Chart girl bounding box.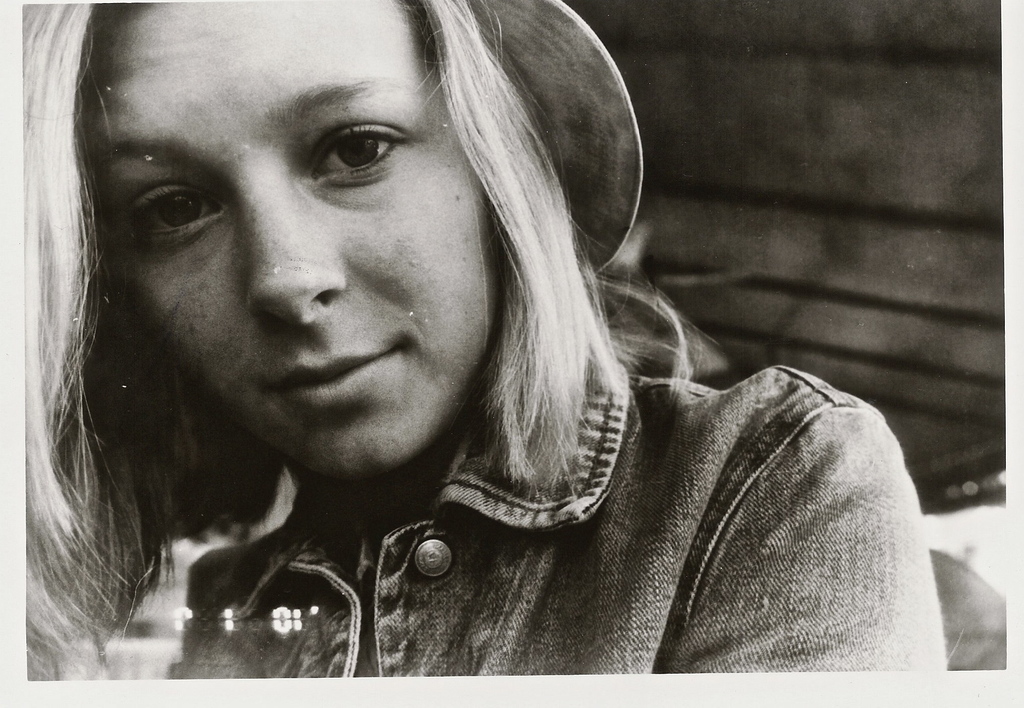
Charted: box(0, 0, 942, 705).
